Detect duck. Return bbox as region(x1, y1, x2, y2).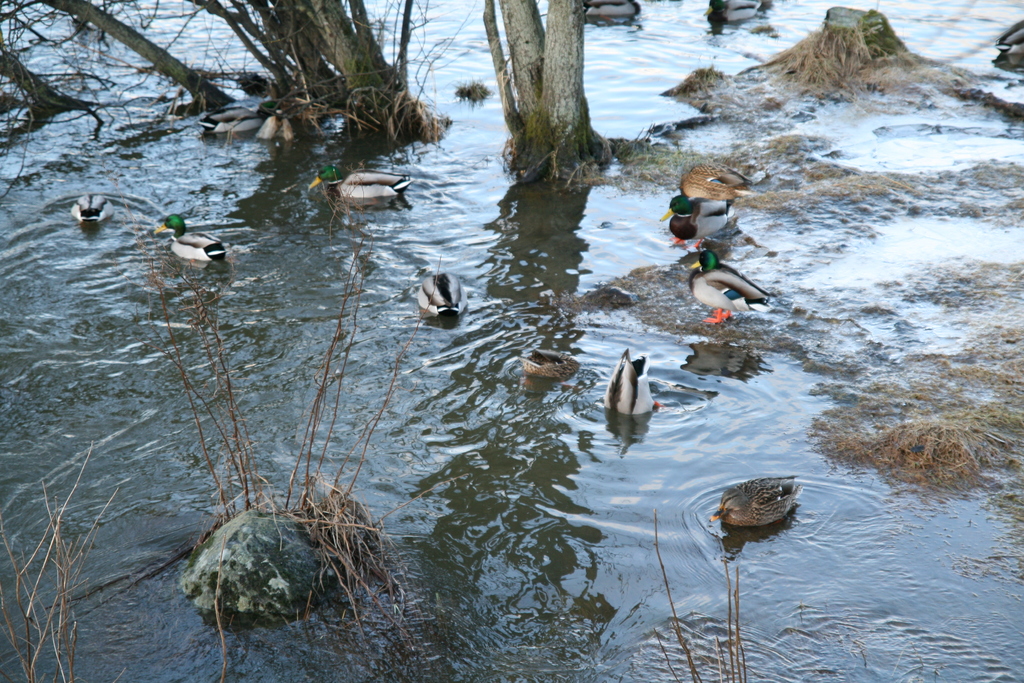
region(304, 162, 416, 201).
